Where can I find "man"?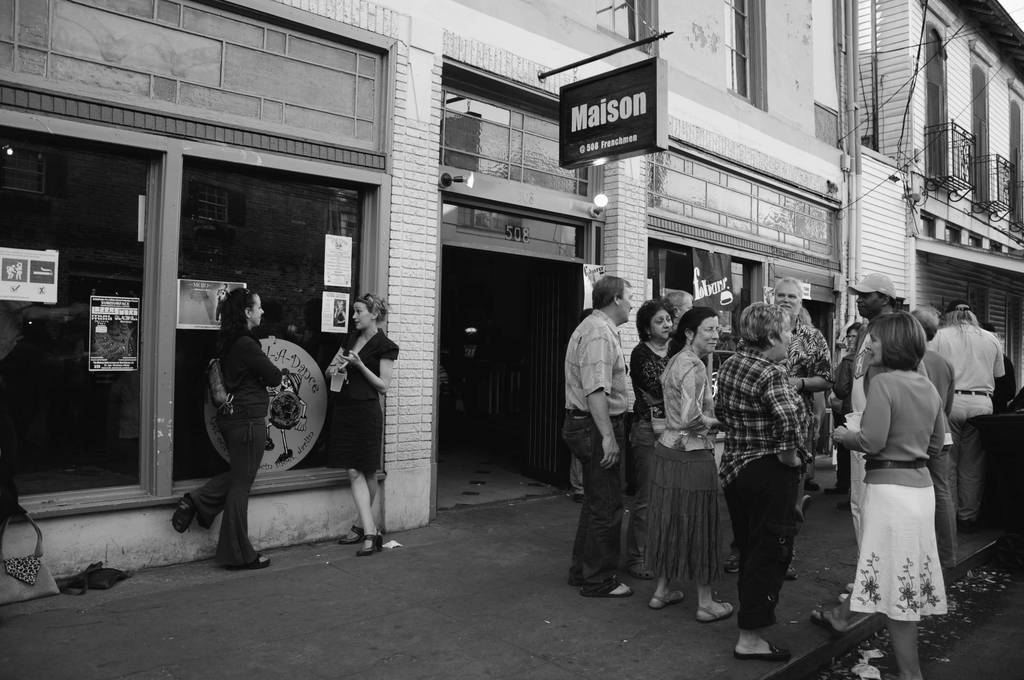
You can find it at <bbox>979, 323, 1018, 412</bbox>.
